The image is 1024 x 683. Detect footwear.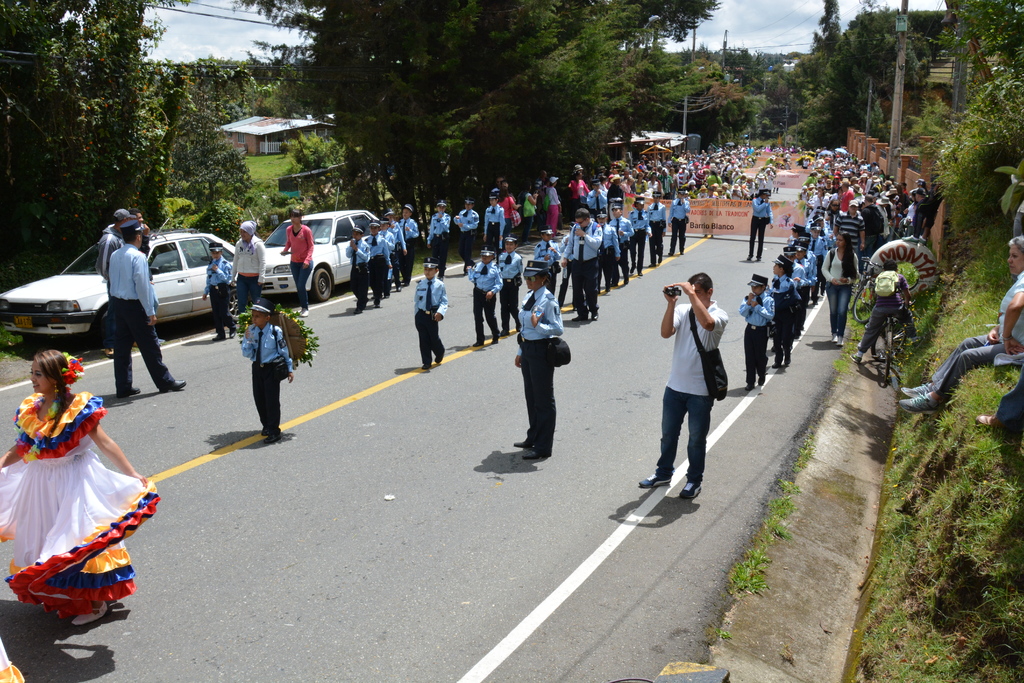
Detection: l=380, t=294, r=388, b=300.
